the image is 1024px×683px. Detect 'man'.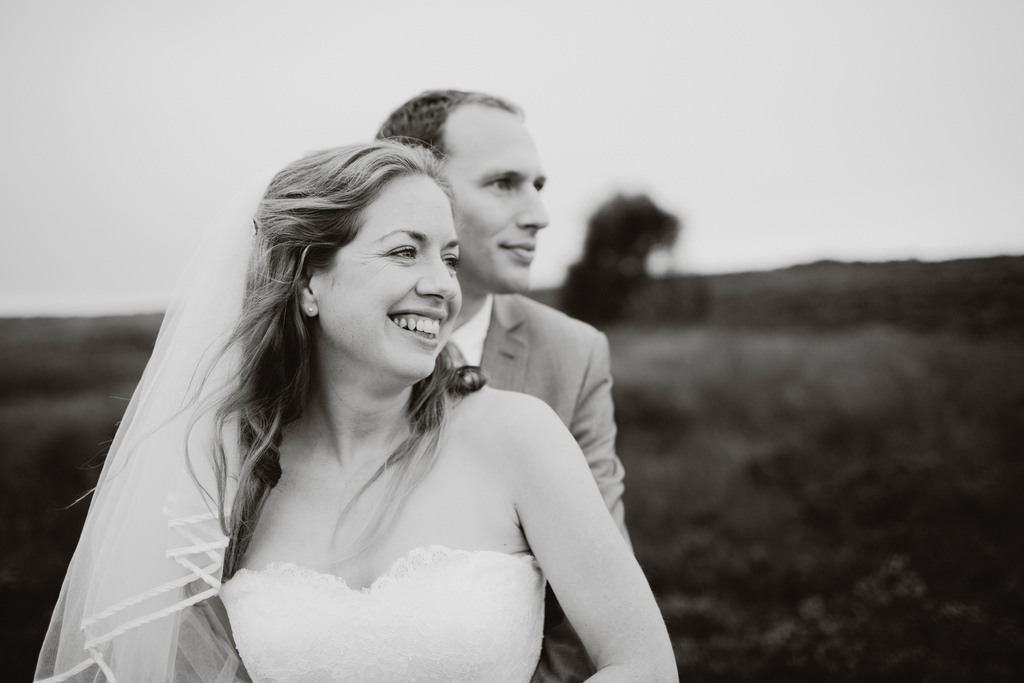
Detection: 371,75,643,682.
